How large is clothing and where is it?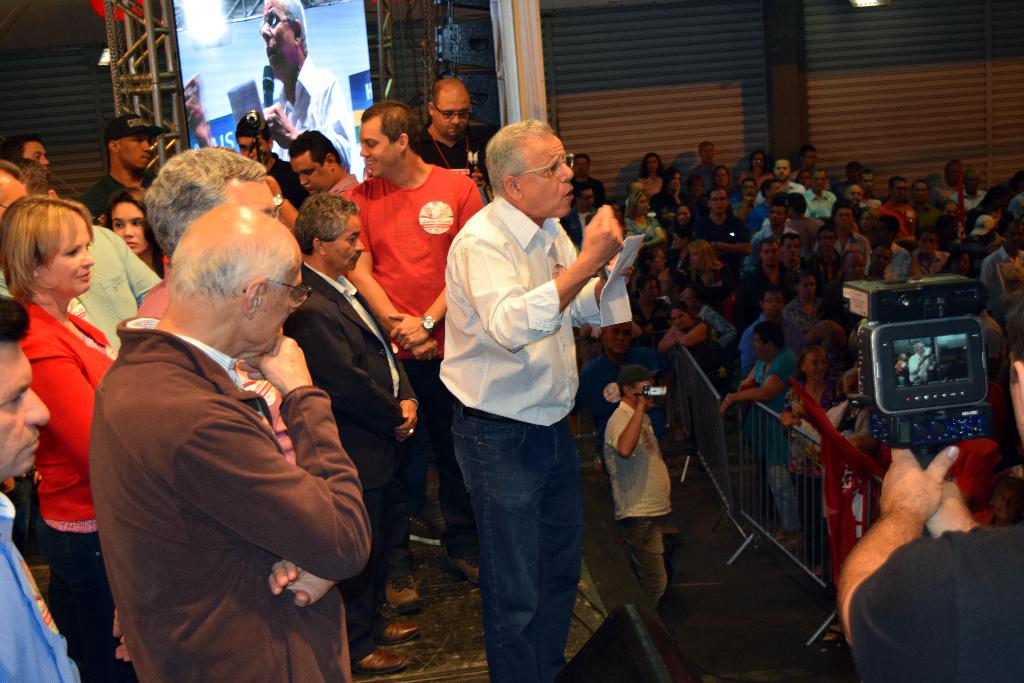
Bounding box: x1=80 y1=168 x2=154 y2=212.
